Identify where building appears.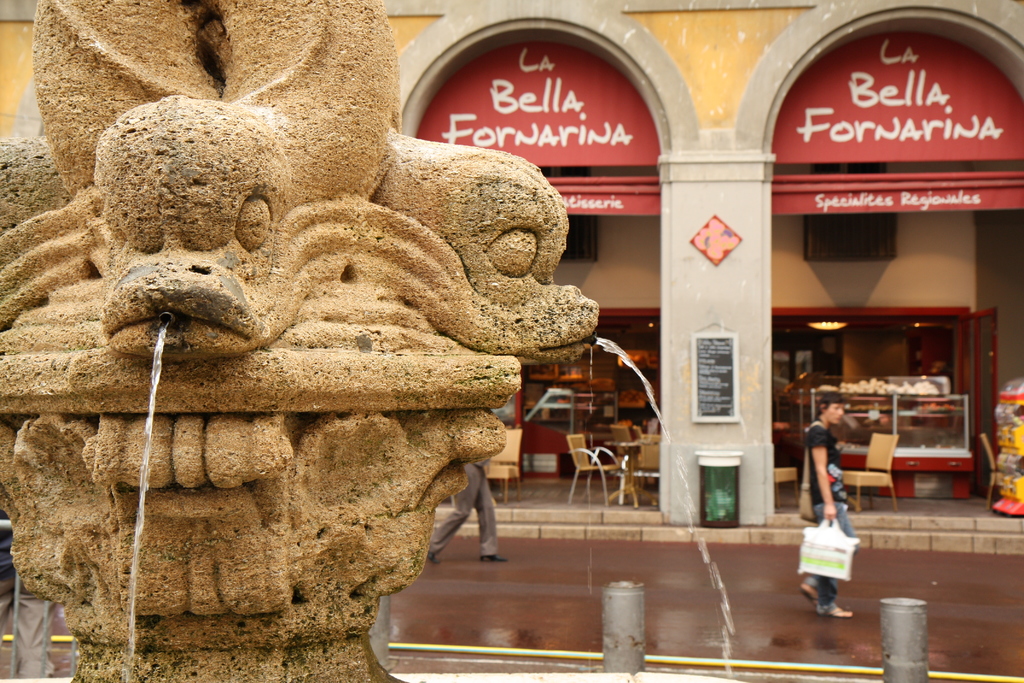
Appears at region(0, 0, 1023, 550).
